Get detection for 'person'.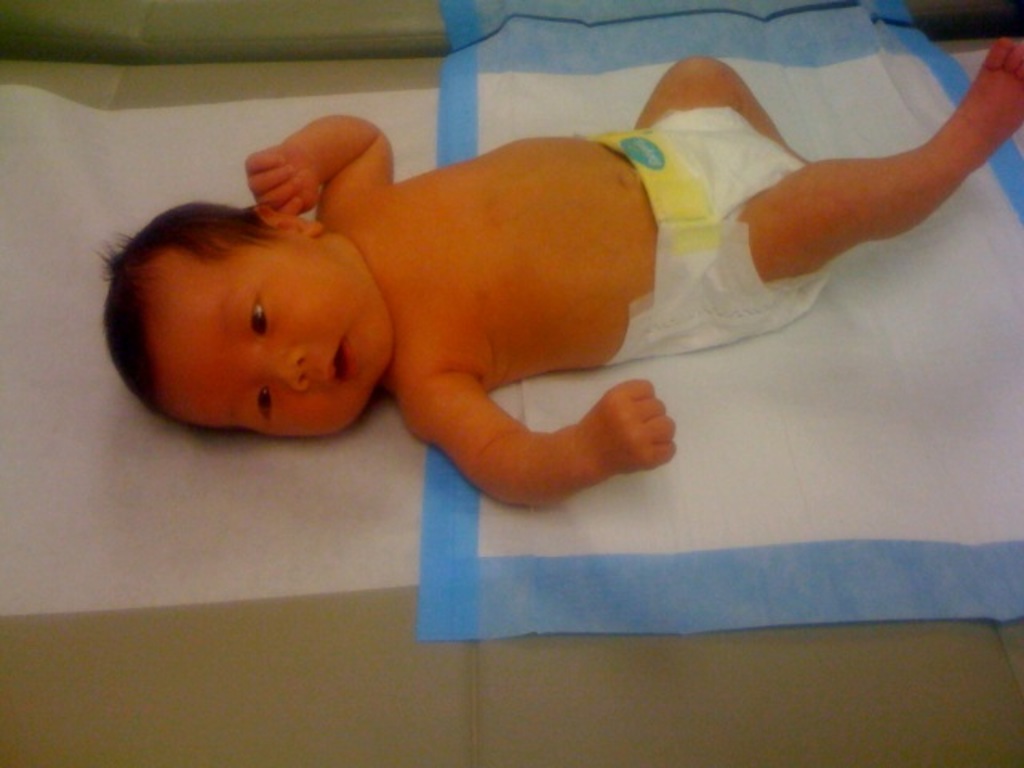
Detection: Rect(96, 34, 1022, 512).
